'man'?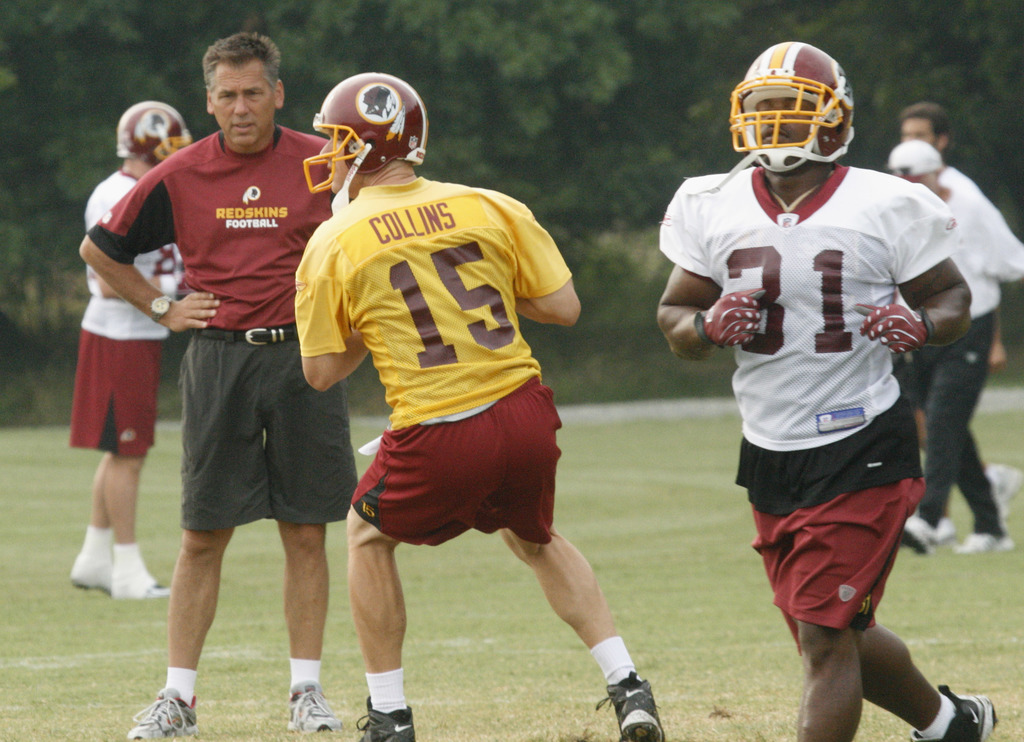
box=[900, 104, 984, 190]
